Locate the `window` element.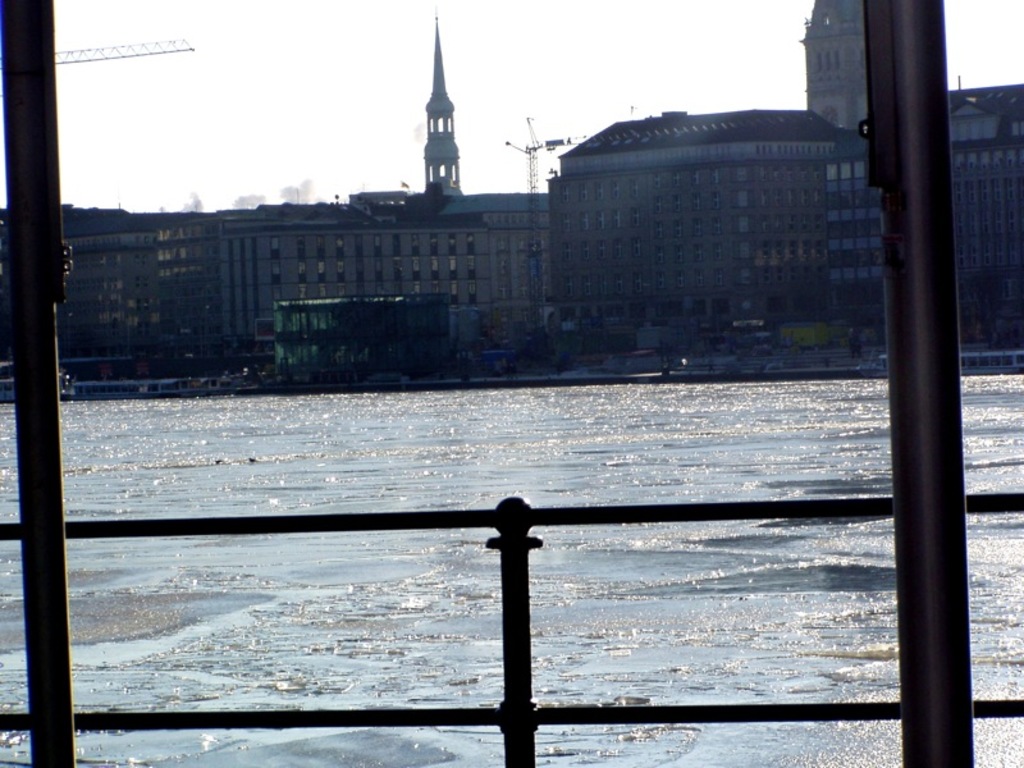
Element bbox: (330,230,347,283).
